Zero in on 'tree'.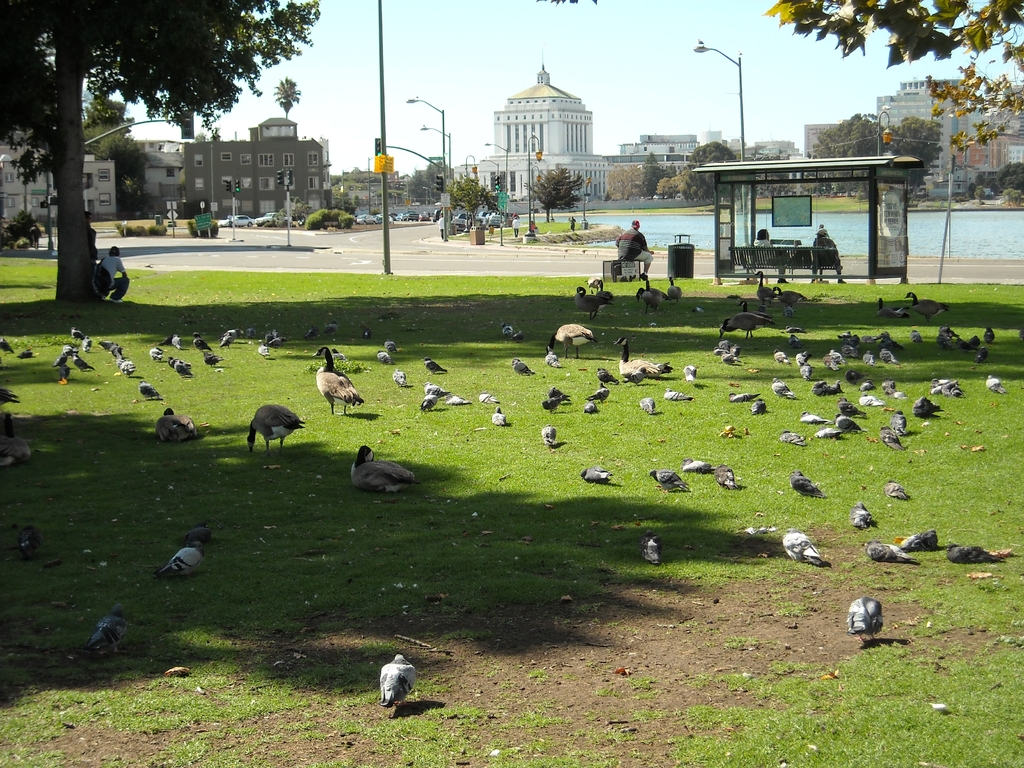
Zeroed in: BBox(526, 158, 586, 221).
